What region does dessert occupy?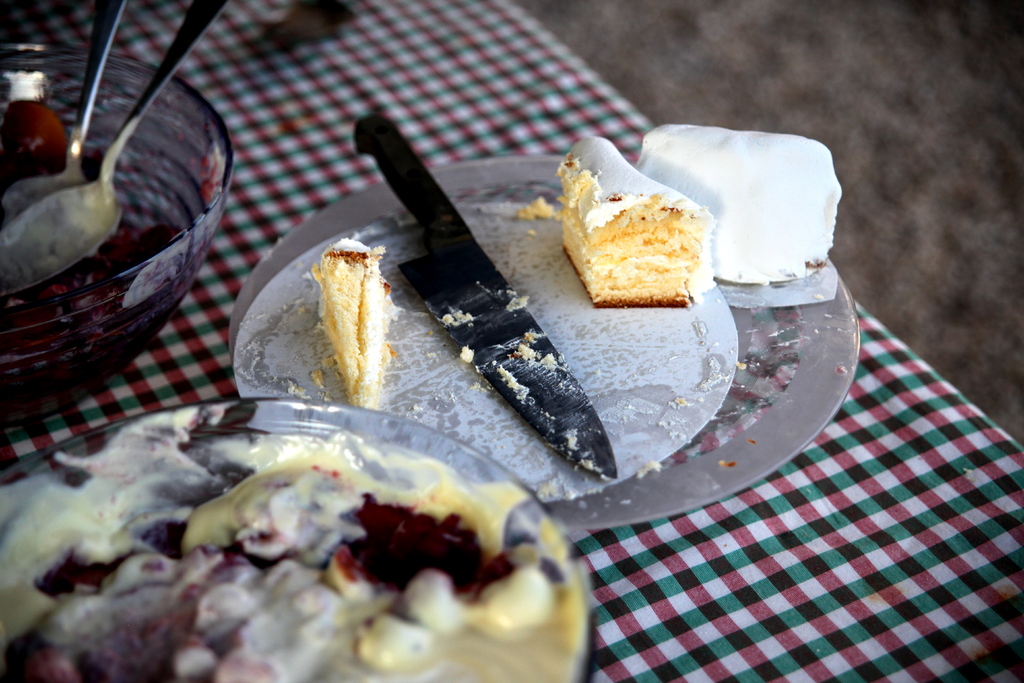
{"x1": 0, "y1": 425, "x2": 573, "y2": 682}.
